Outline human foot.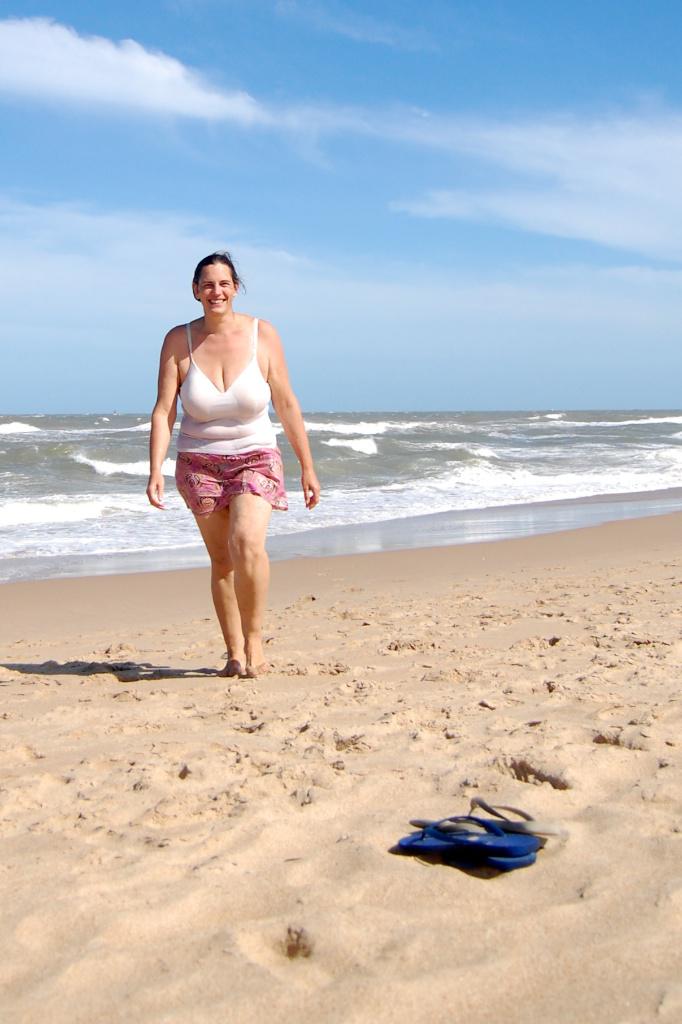
Outline: crop(219, 643, 247, 683).
